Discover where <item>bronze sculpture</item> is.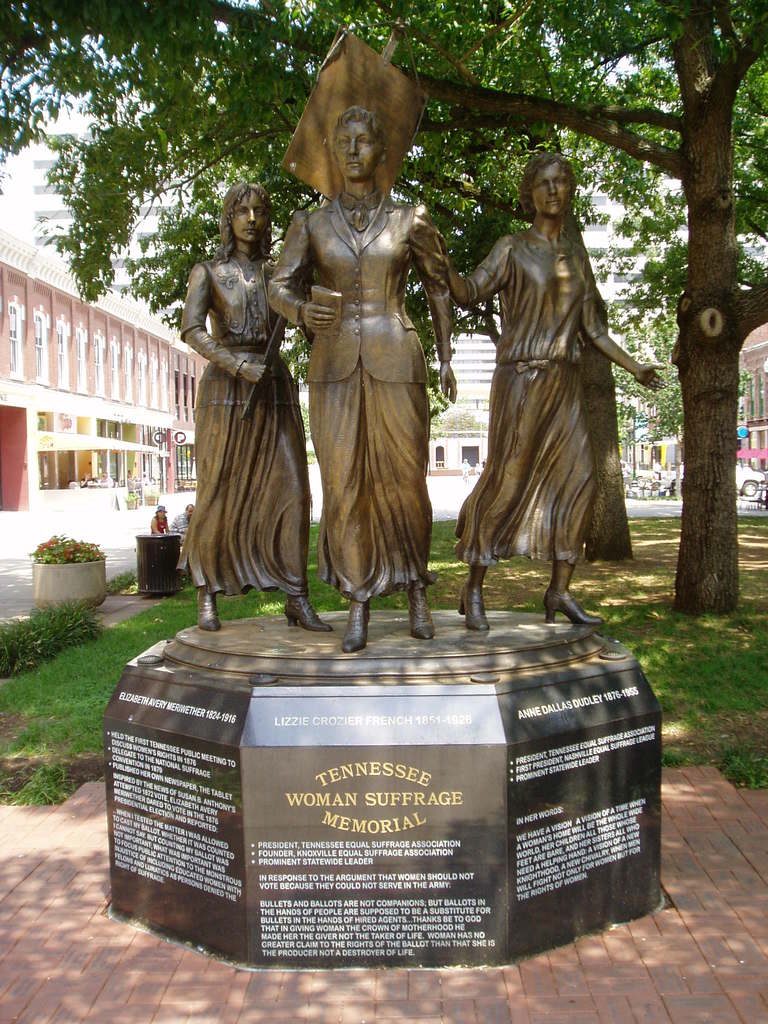
Discovered at 449:152:640:614.
